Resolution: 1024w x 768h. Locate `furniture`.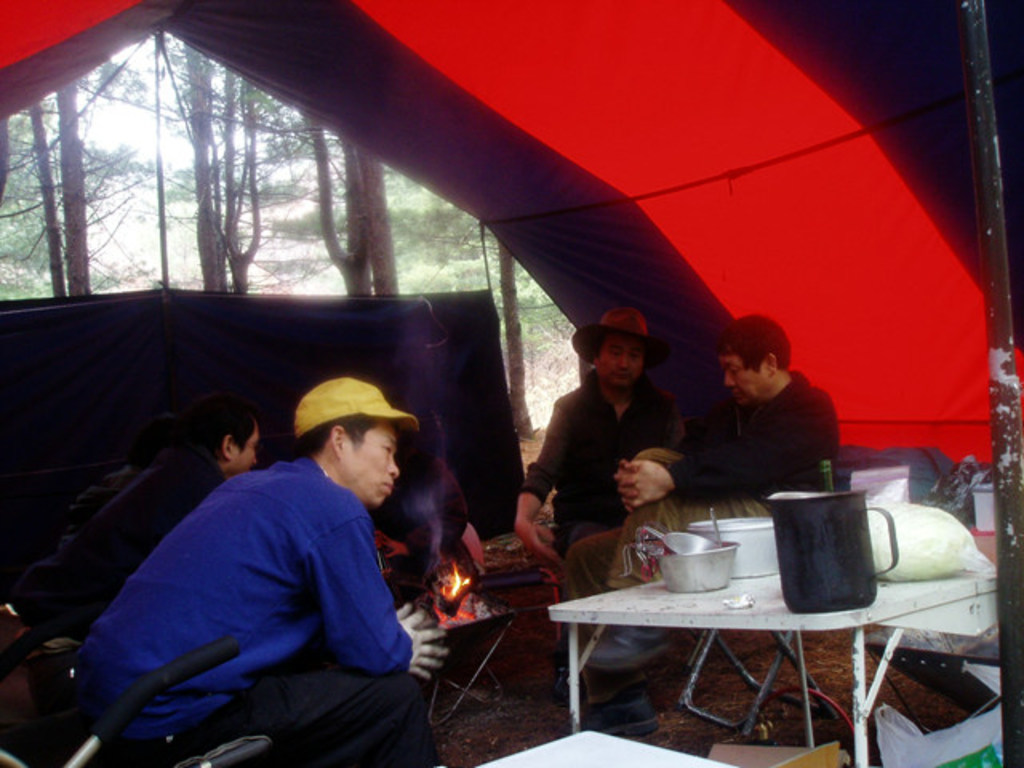
<box>675,462,912,734</box>.
